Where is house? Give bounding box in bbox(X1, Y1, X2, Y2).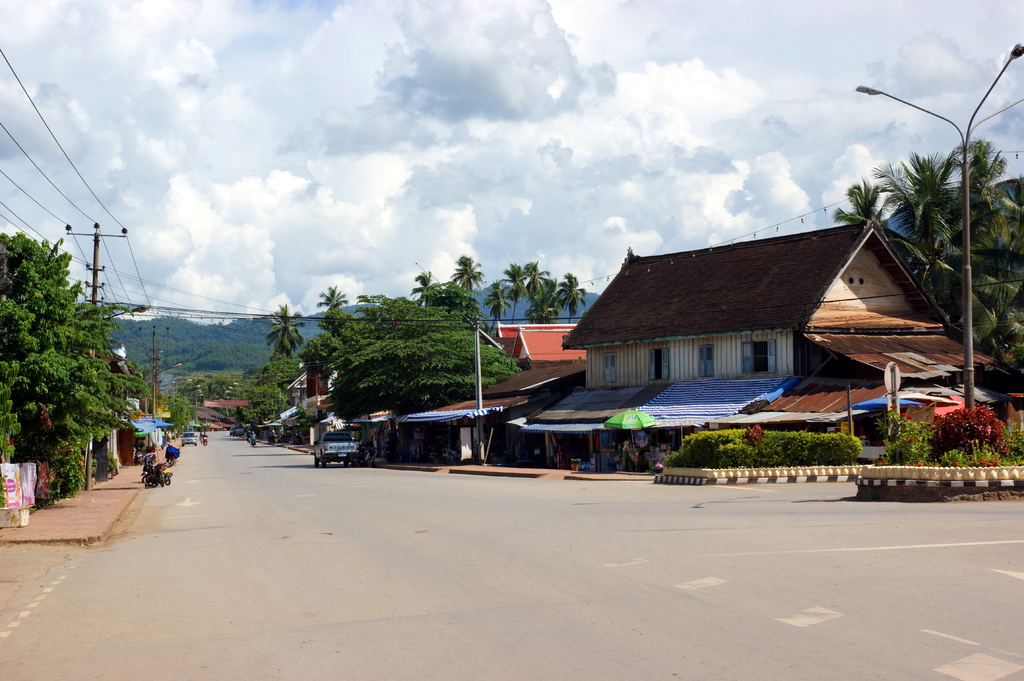
bbox(393, 398, 506, 470).
